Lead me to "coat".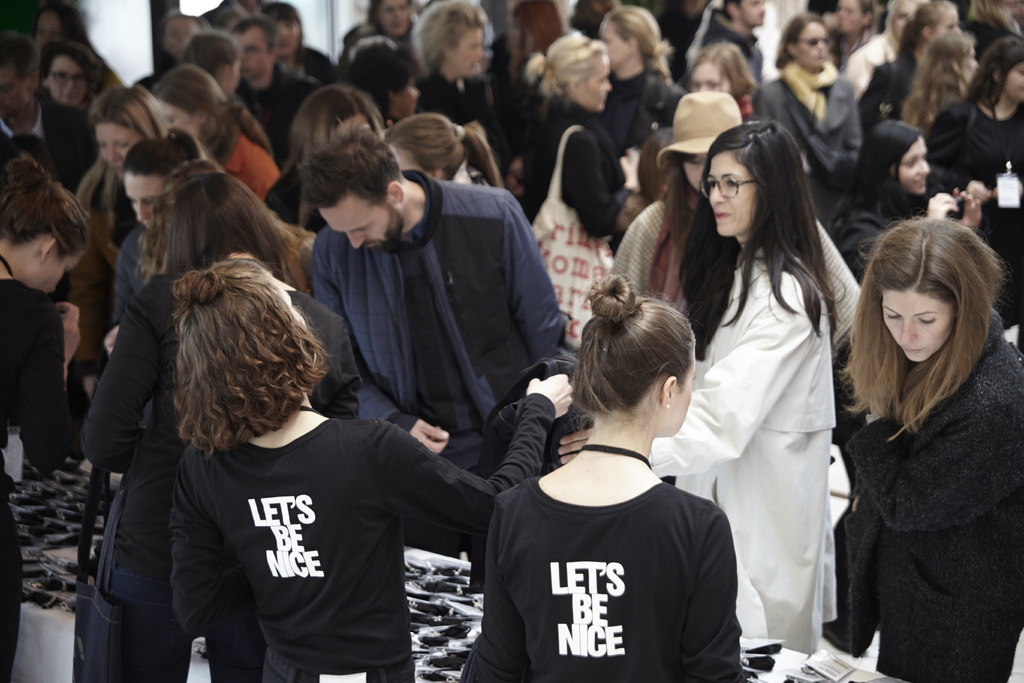
Lead to box(751, 56, 863, 188).
